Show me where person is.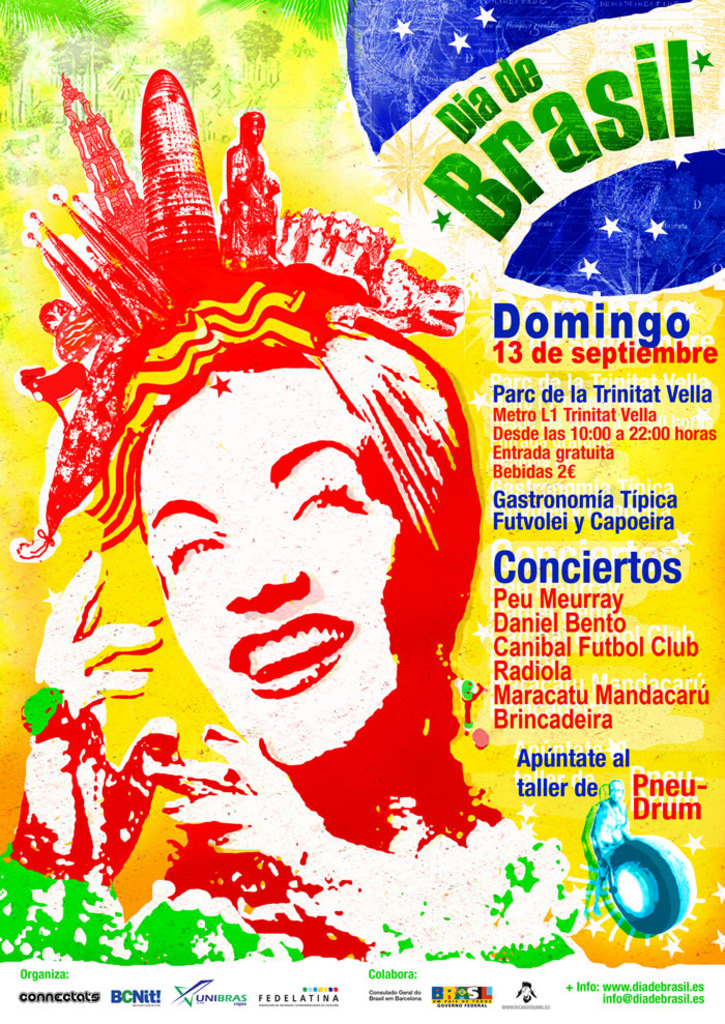
person is at <region>1, 281, 483, 977</region>.
